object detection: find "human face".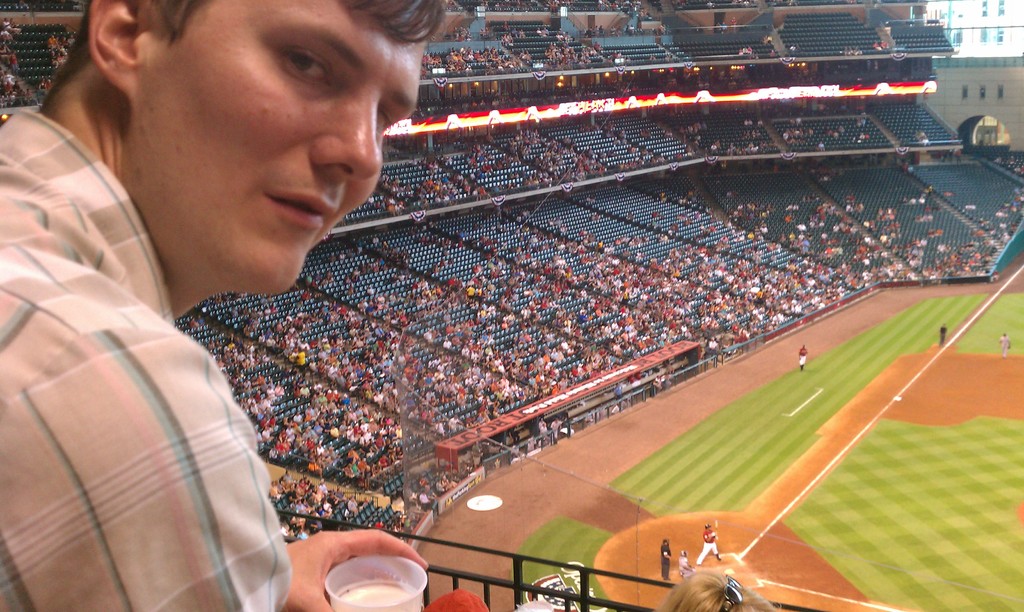
x1=134 y1=0 x2=419 y2=296.
